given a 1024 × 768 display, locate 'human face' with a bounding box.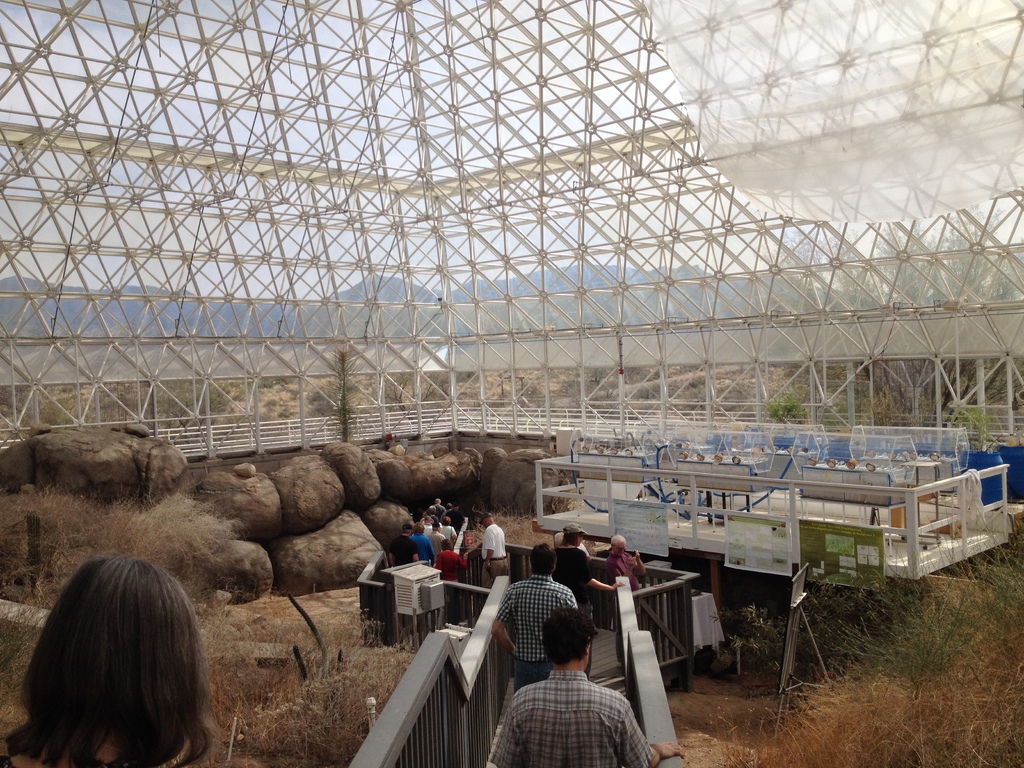
Located: 616/538/628/552.
